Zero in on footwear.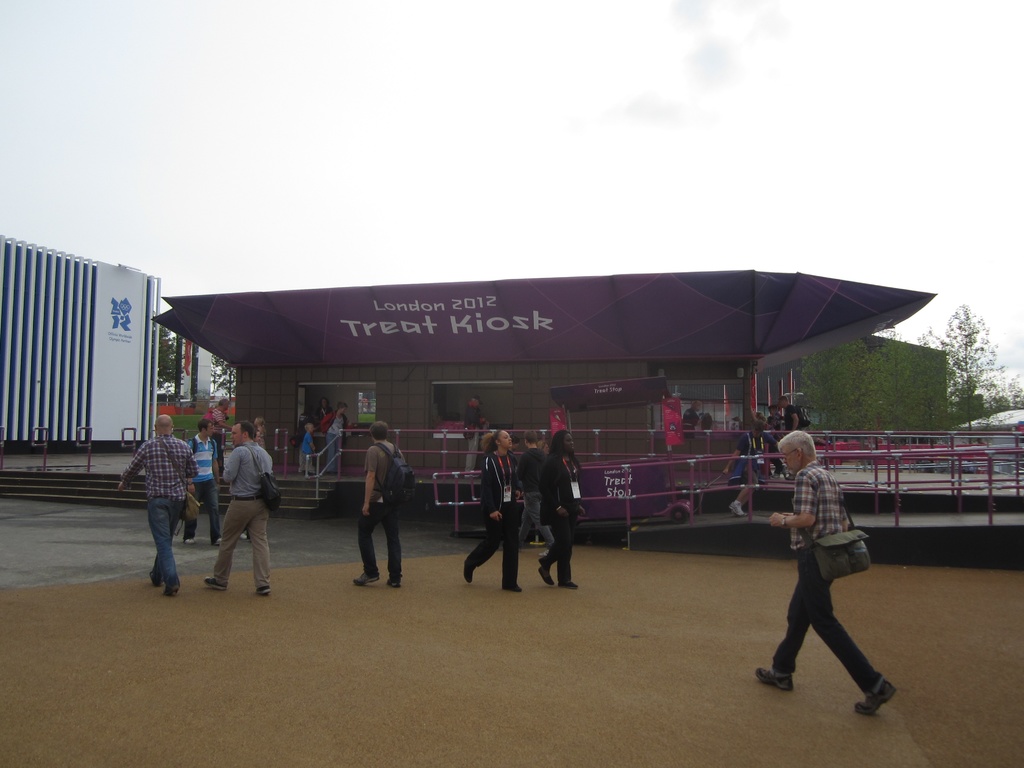
Zeroed in: box=[506, 585, 520, 590].
